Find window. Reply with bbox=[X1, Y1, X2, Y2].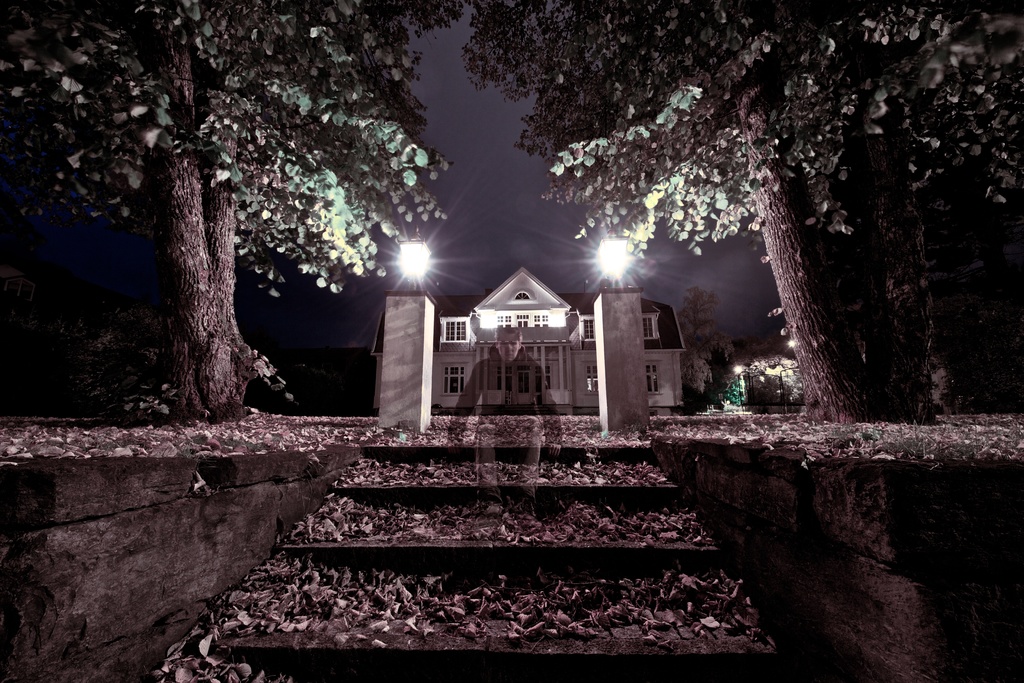
bbox=[495, 313, 510, 327].
